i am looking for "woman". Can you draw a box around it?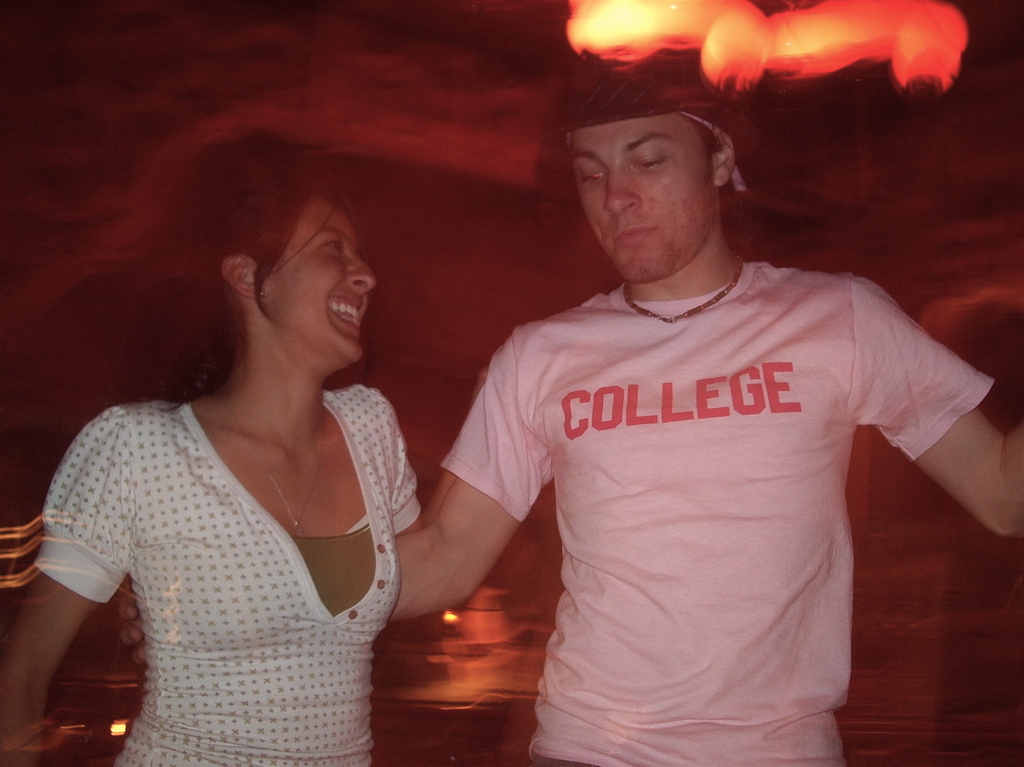
Sure, the bounding box is box(29, 122, 457, 766).
